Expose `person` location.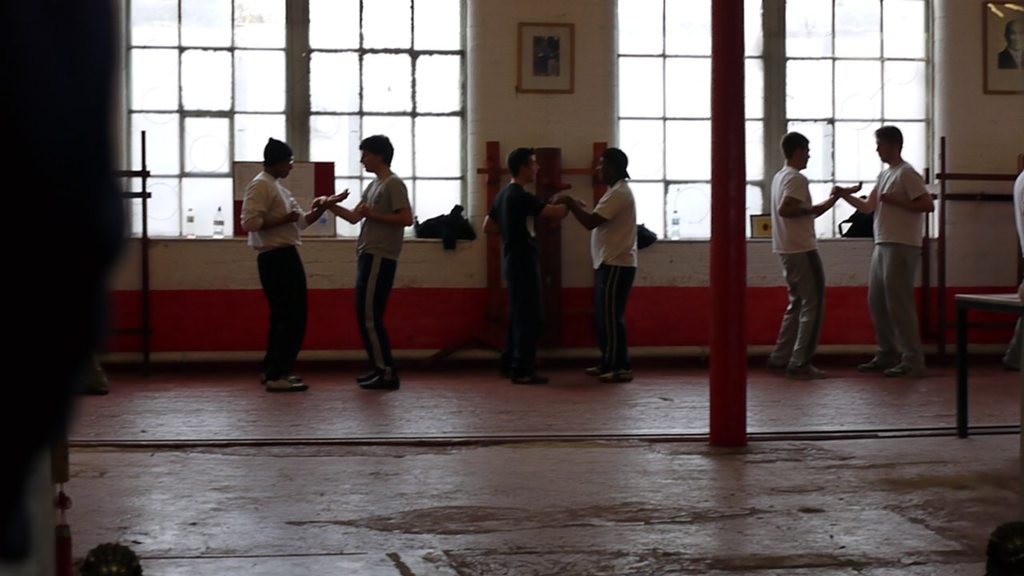
Exposed at 767:132:854:382.
